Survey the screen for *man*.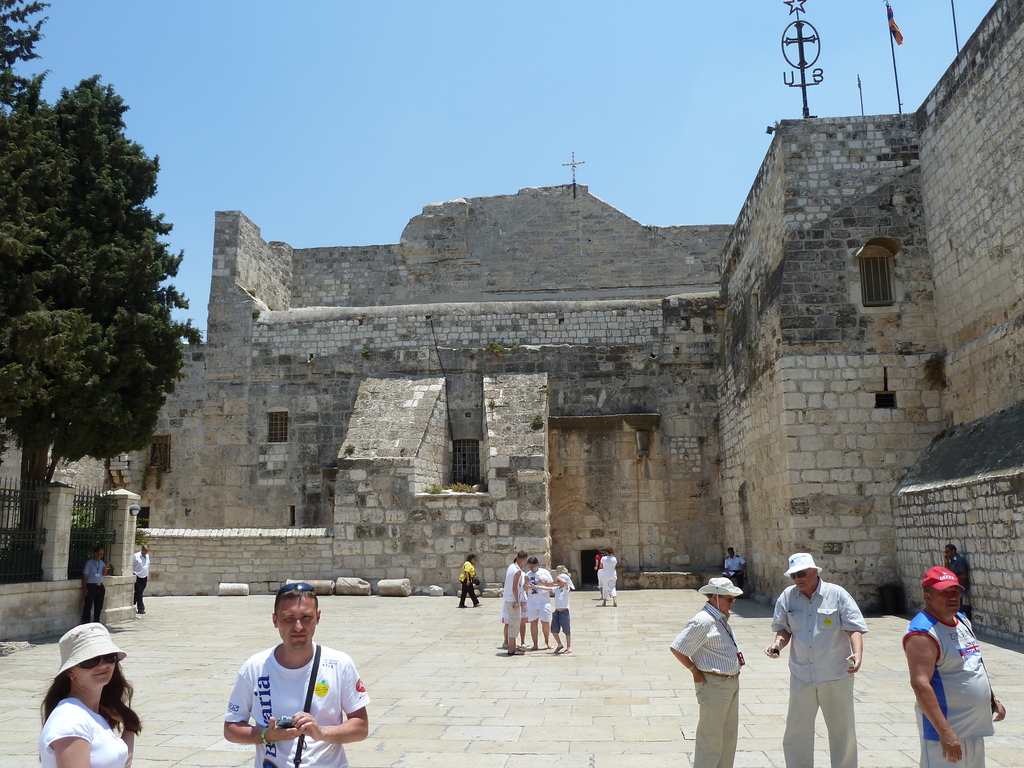
Survey found: BBox(220, 580, 376, 767).
